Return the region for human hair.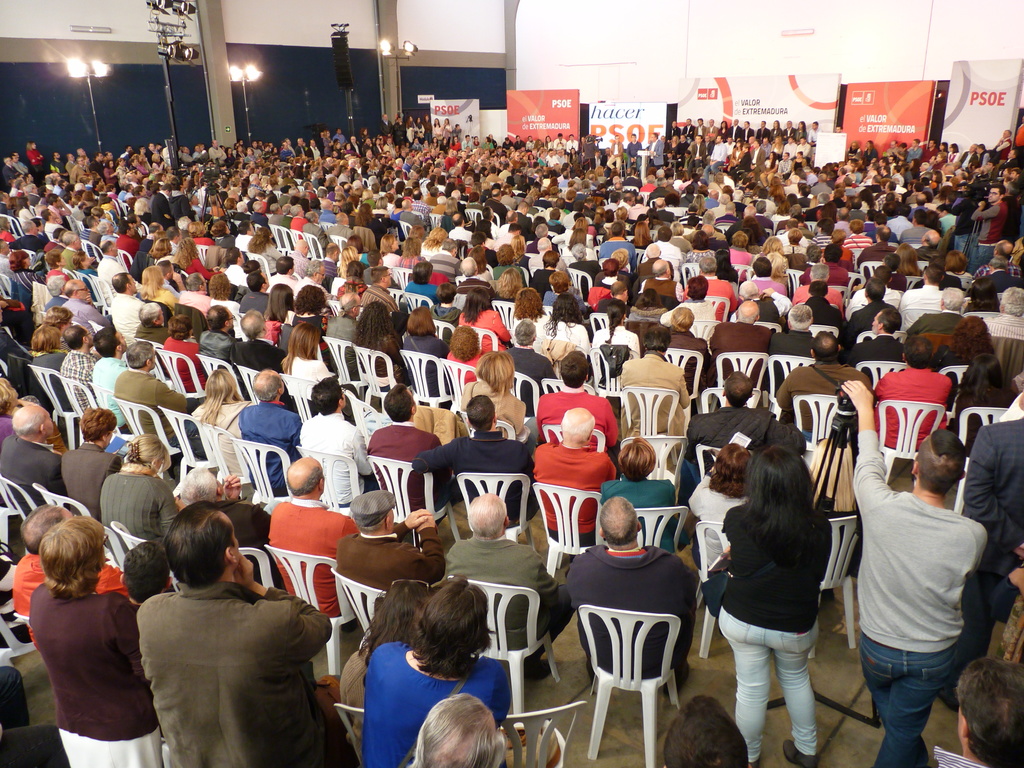
[98,221,111,237].
